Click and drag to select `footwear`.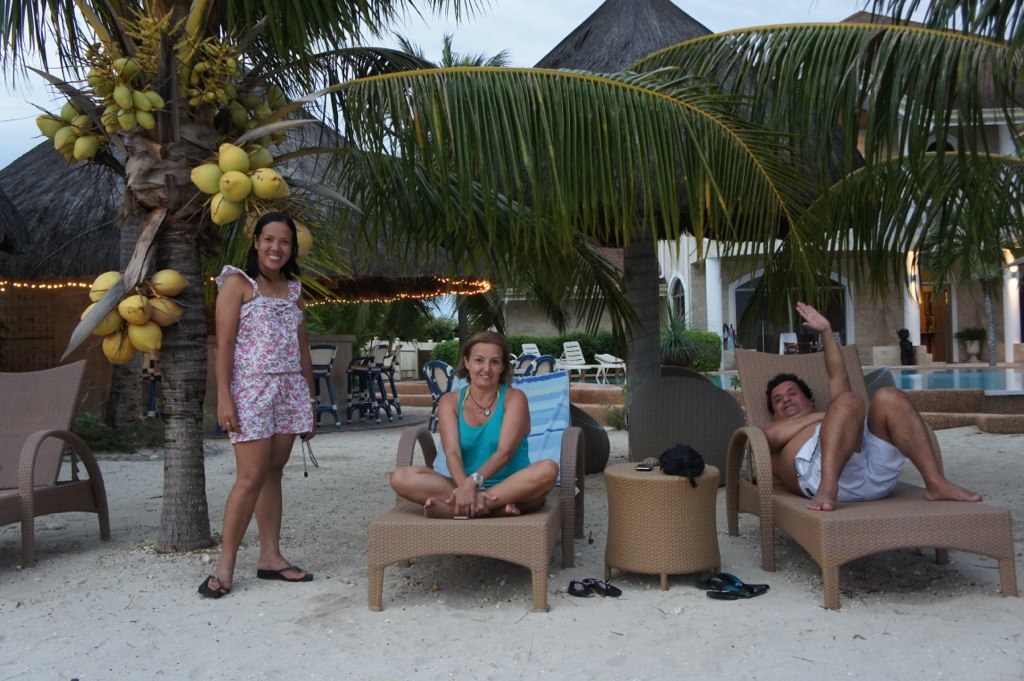
Selection: detection(198, 575, 227, 600).
